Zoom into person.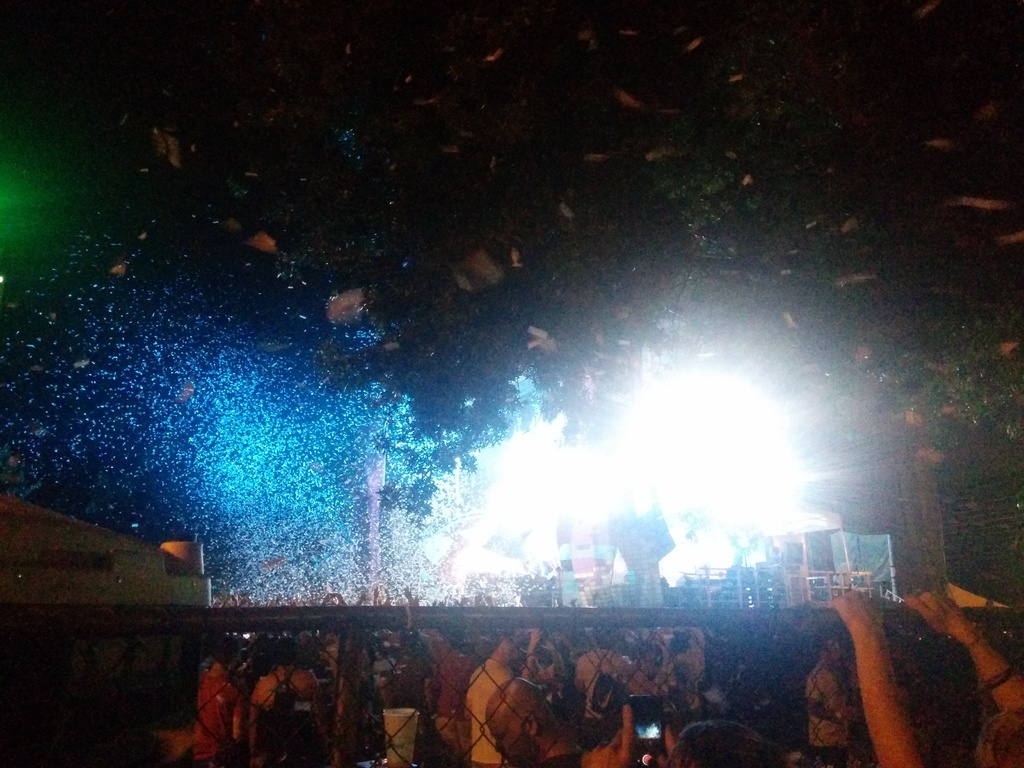
Zoom target: [x1=179, y1=652, x2=242, y2=764].
